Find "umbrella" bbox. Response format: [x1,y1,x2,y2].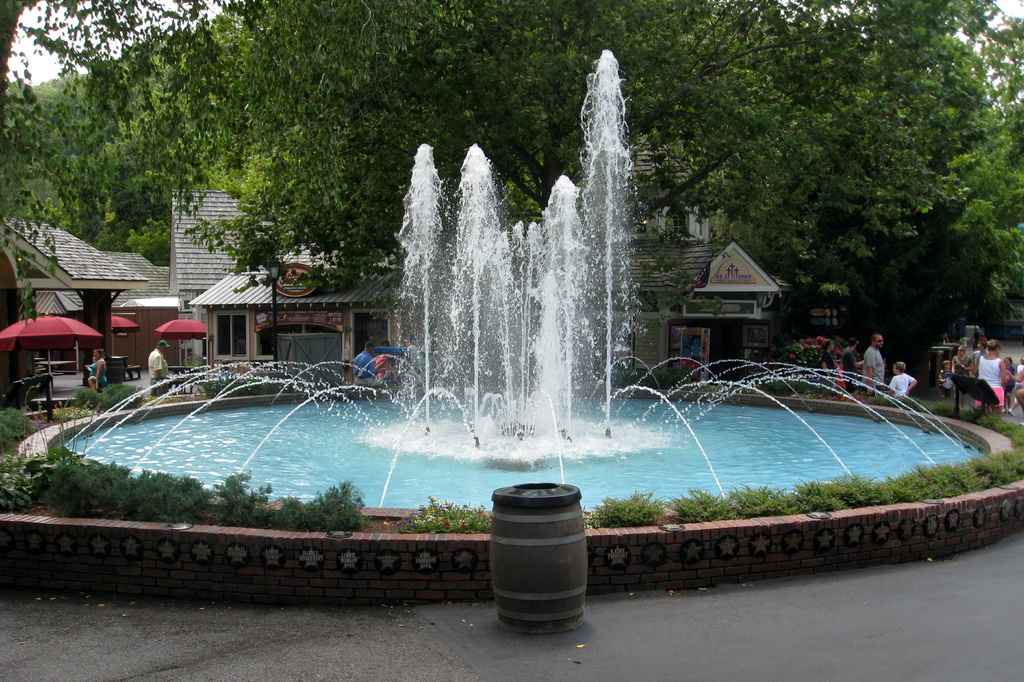
[0,312,106,399].
